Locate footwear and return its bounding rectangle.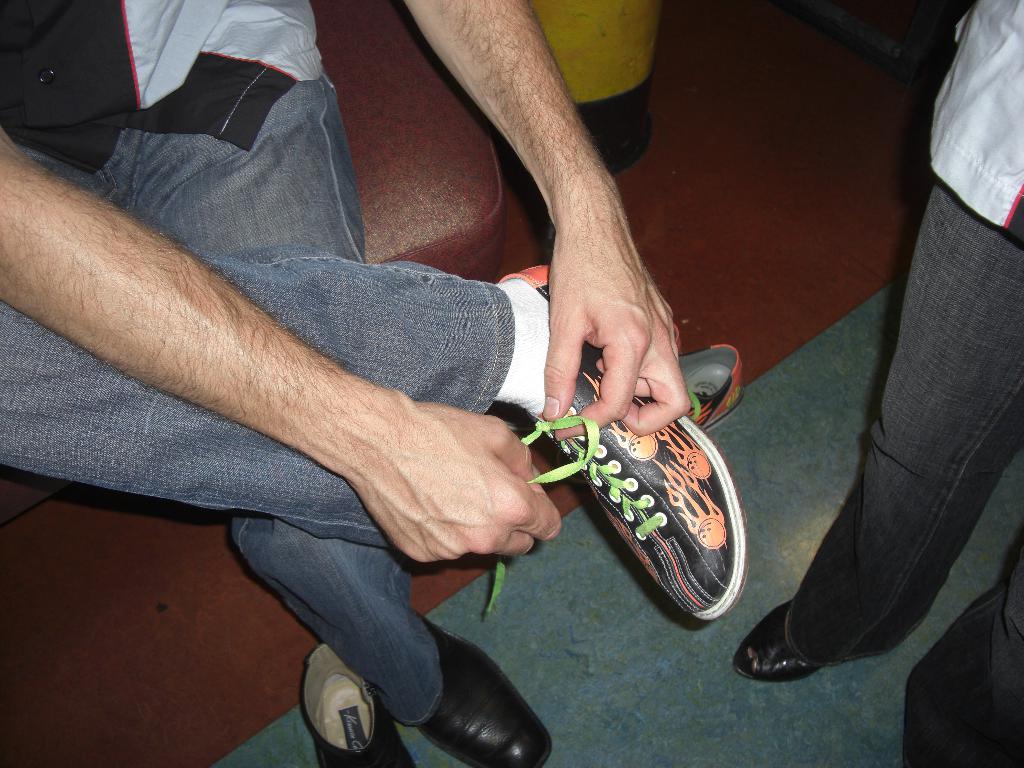
300:640:417:767.
